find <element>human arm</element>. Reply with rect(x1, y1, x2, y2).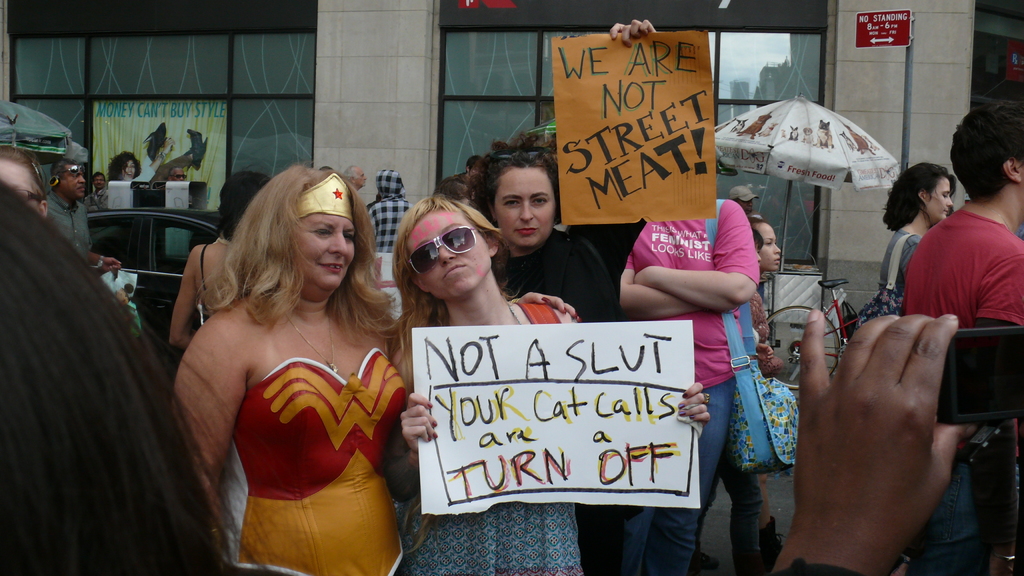
rect(667, 372, 714, 442).
